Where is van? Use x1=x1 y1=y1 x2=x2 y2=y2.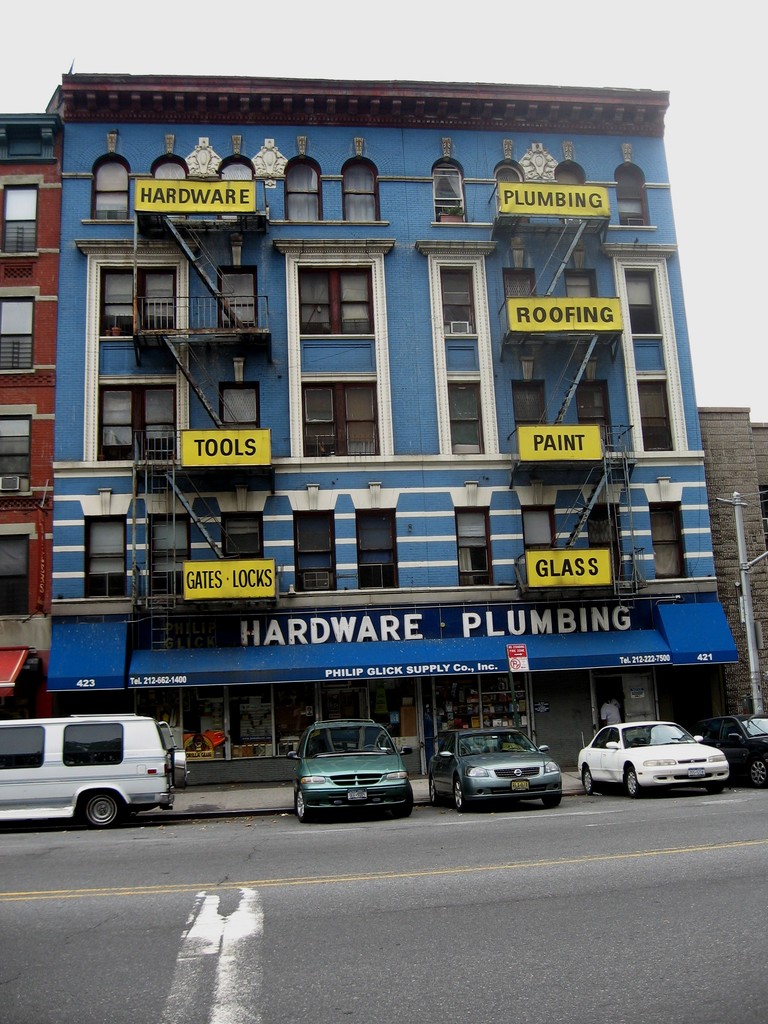
x1=0 y1=711 x2=191 y2=829.
